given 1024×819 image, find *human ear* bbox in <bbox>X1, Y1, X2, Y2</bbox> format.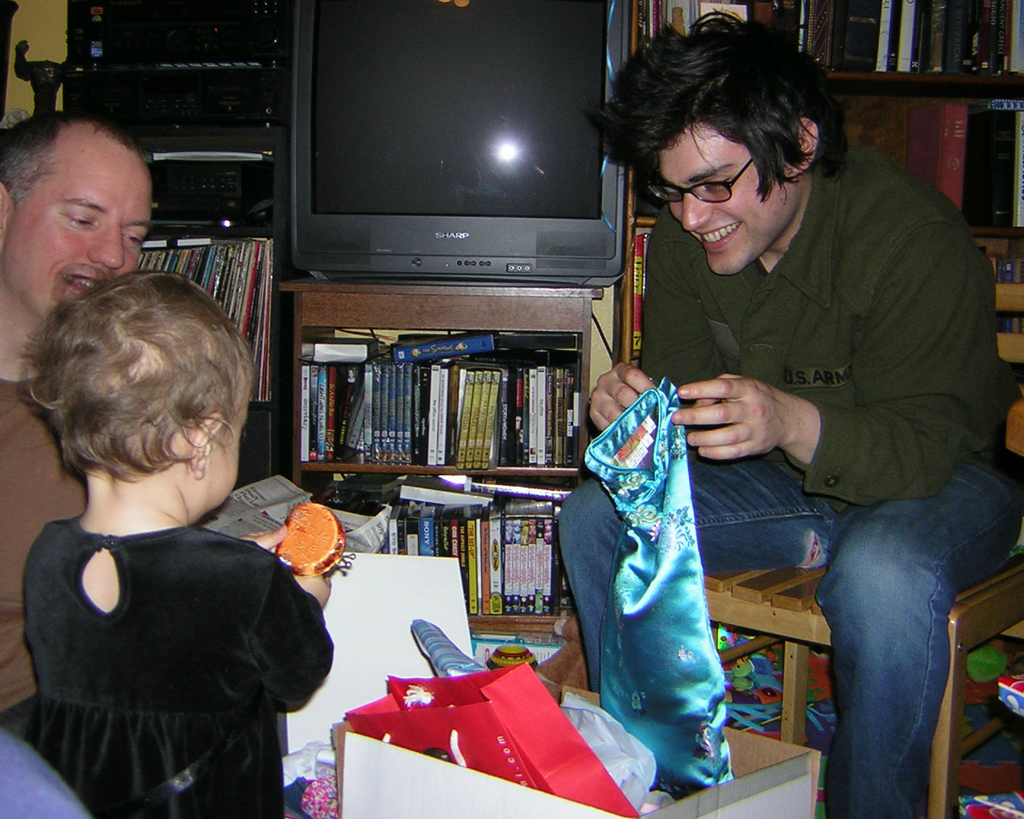
<bbox>0, 183, 15, 248</bbox>.
